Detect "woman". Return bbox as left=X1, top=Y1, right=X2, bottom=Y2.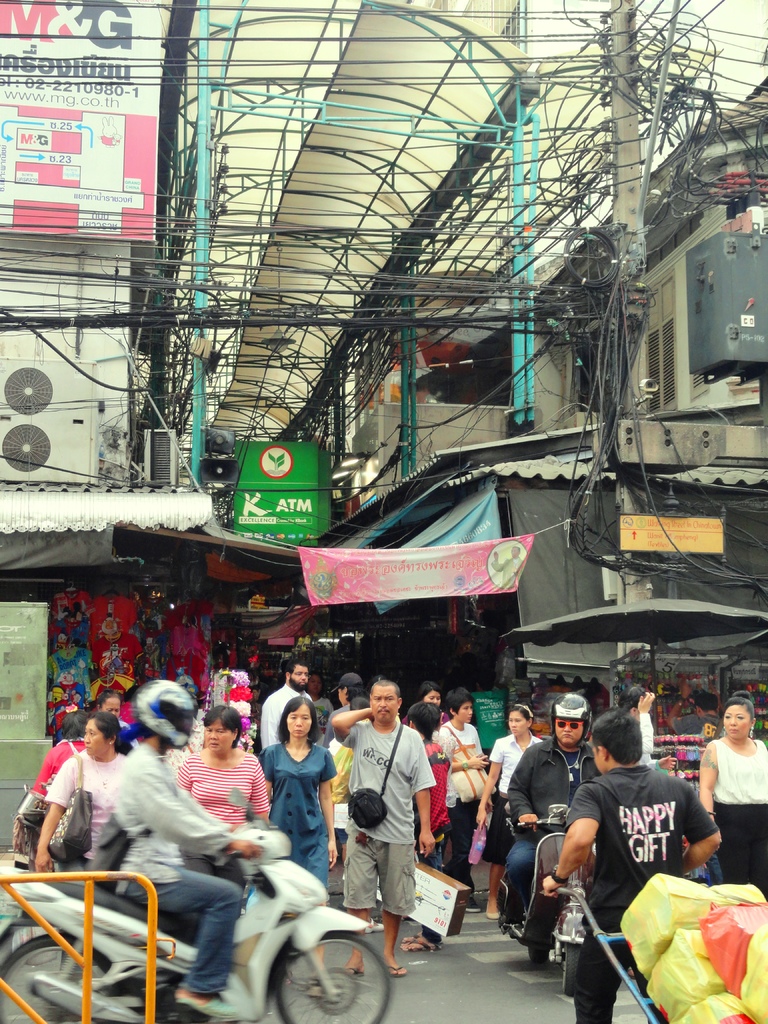
left=173, top=707, right=273, bottom=831.
